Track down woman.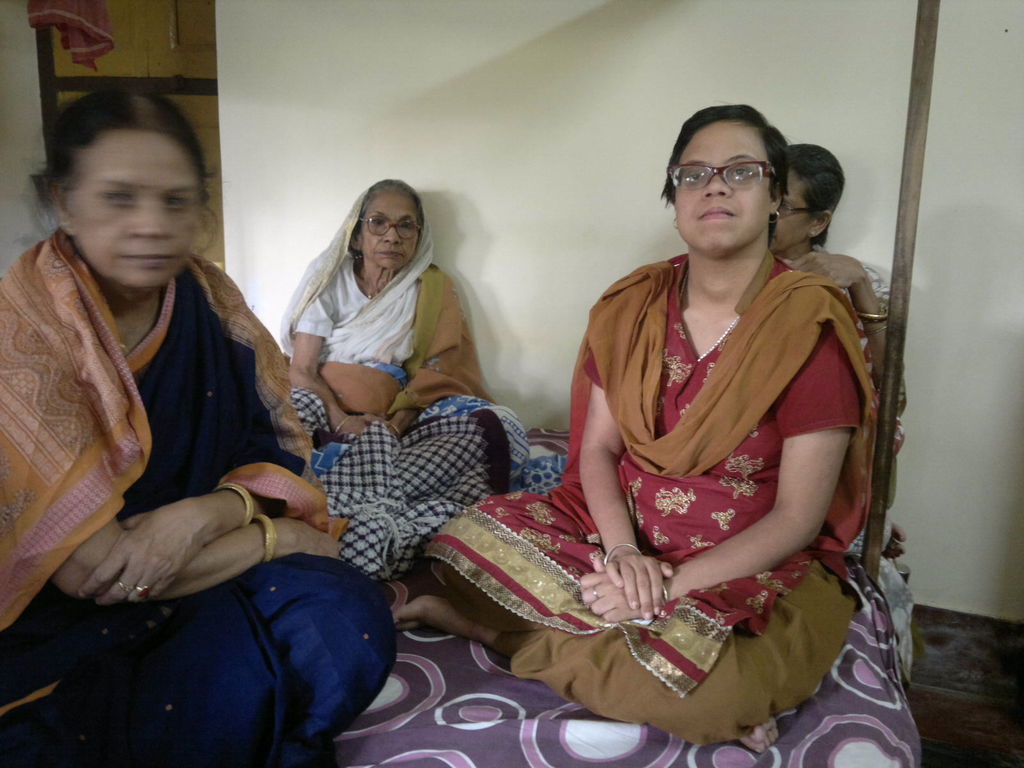
Tracked to detection(756, 143, 904, 559).
